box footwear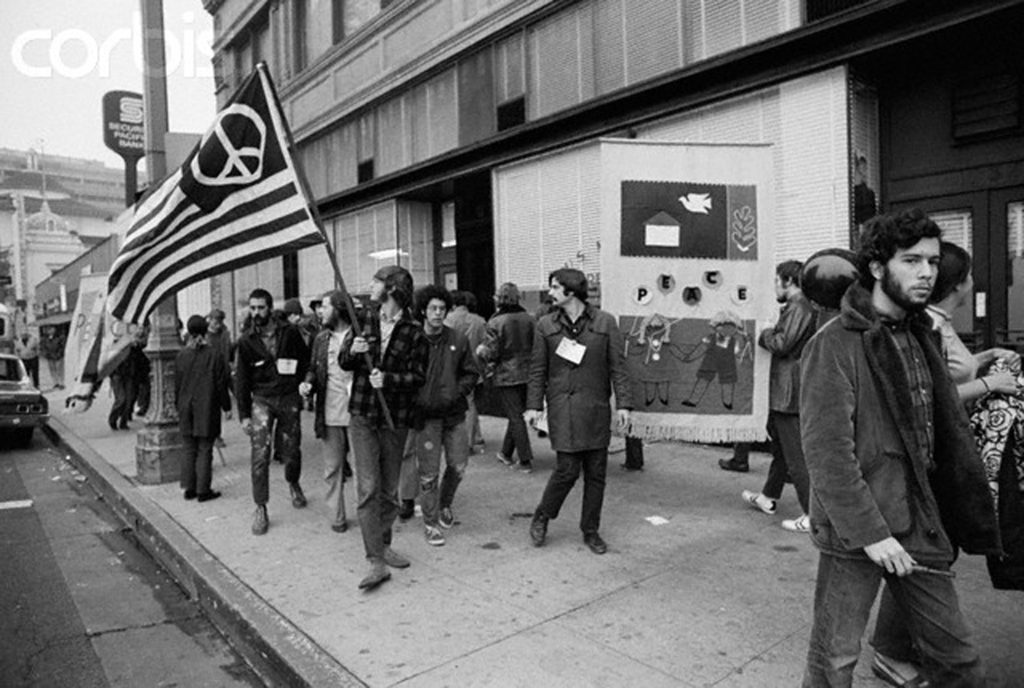
426, 525, 444, 544
